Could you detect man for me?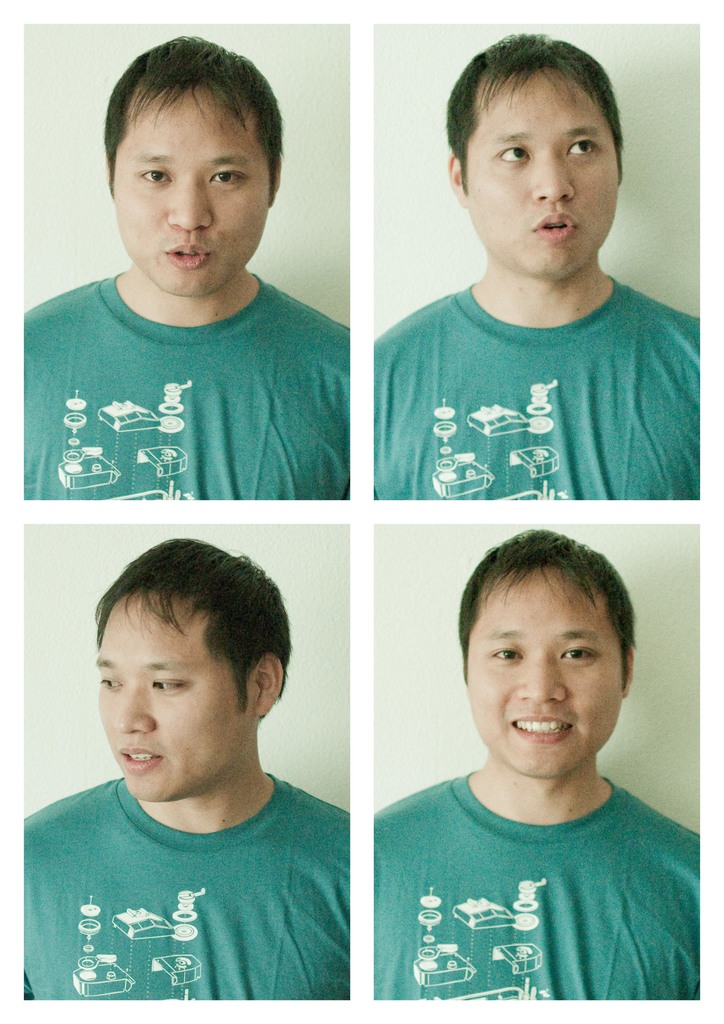
Detection result: locate(20, 32, 353, 499).
